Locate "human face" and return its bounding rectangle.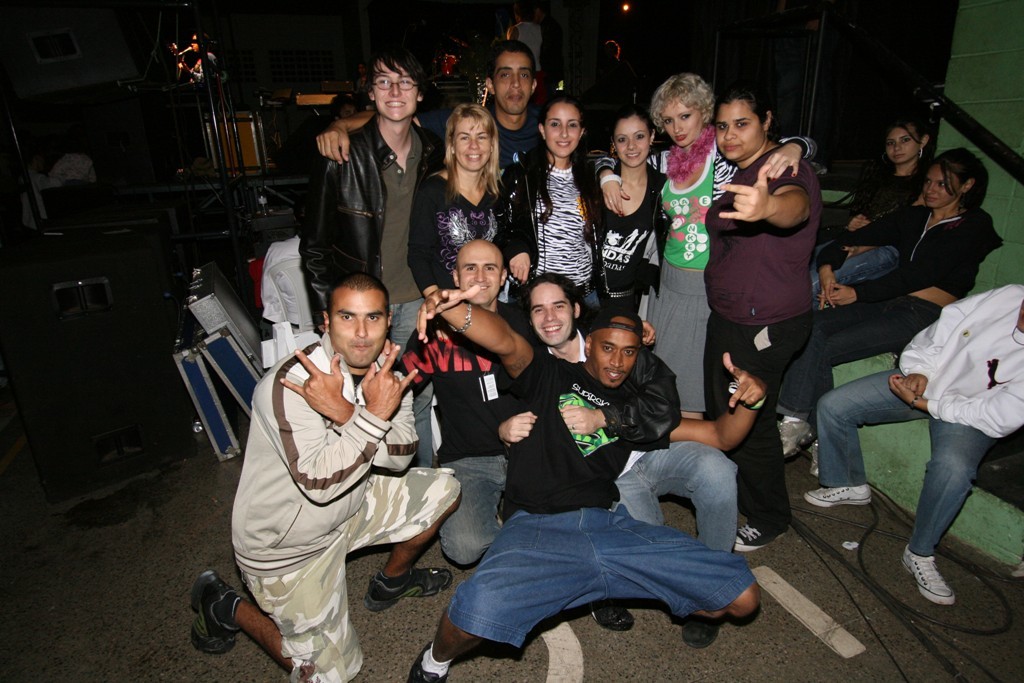
crop(616, 114, 648, 167).
